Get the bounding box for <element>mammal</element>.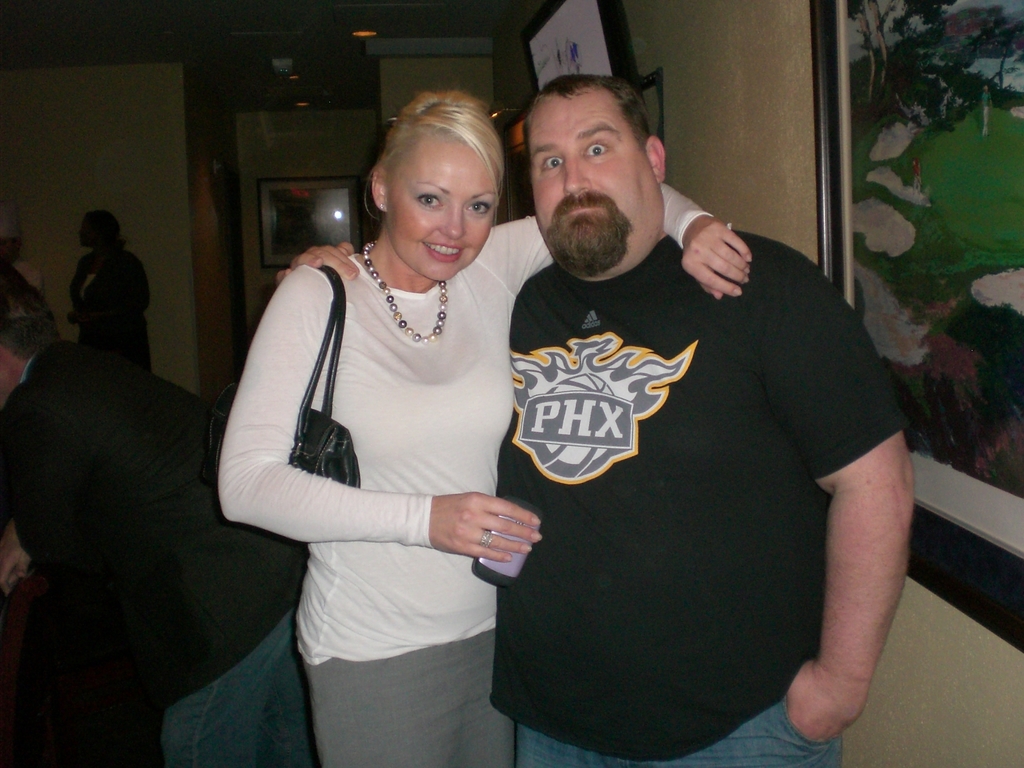
65, 209, 147, 371.
